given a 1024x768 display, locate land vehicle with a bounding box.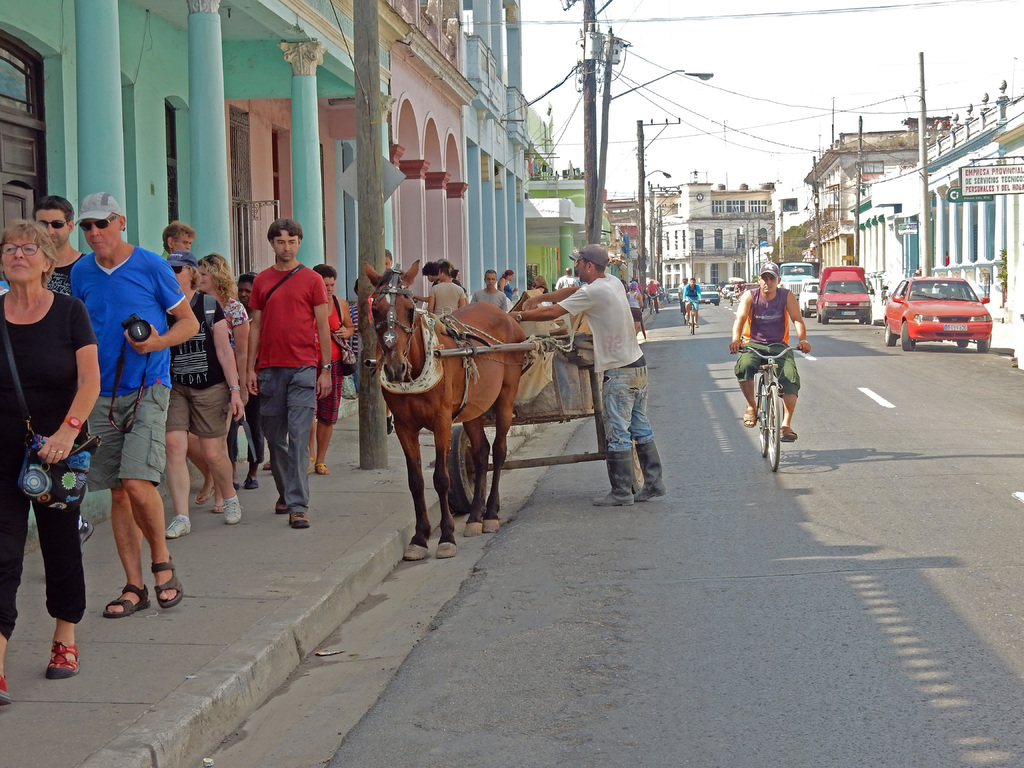
Located: box(697, 282, 721, 307).
